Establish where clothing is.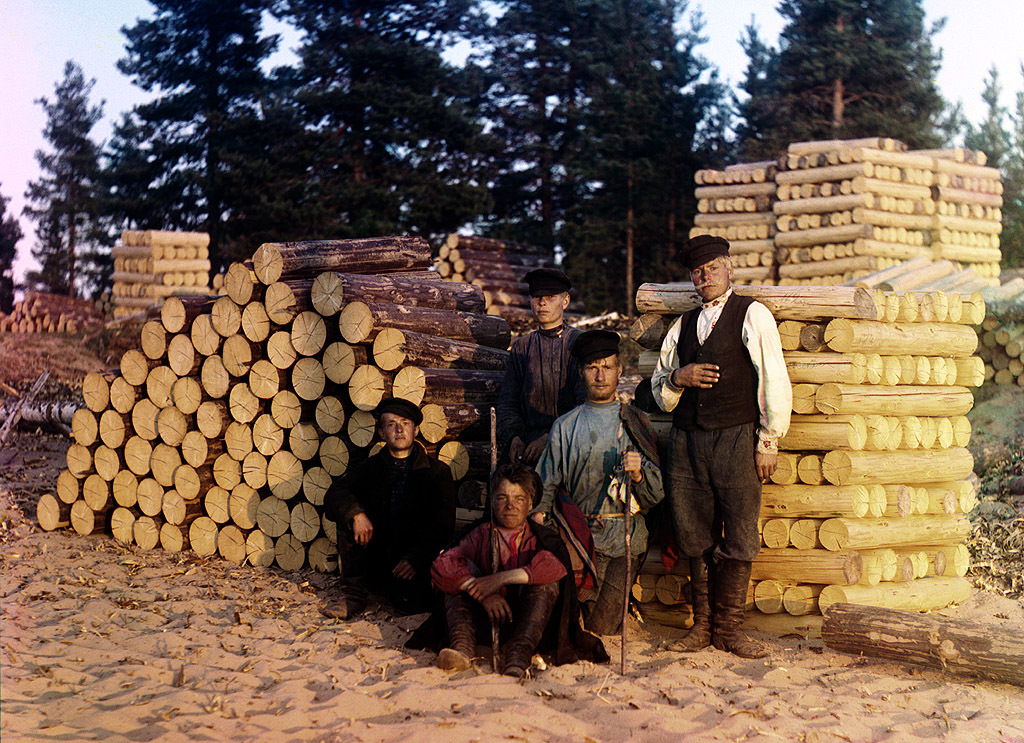
Established at (315,451,471,617).
